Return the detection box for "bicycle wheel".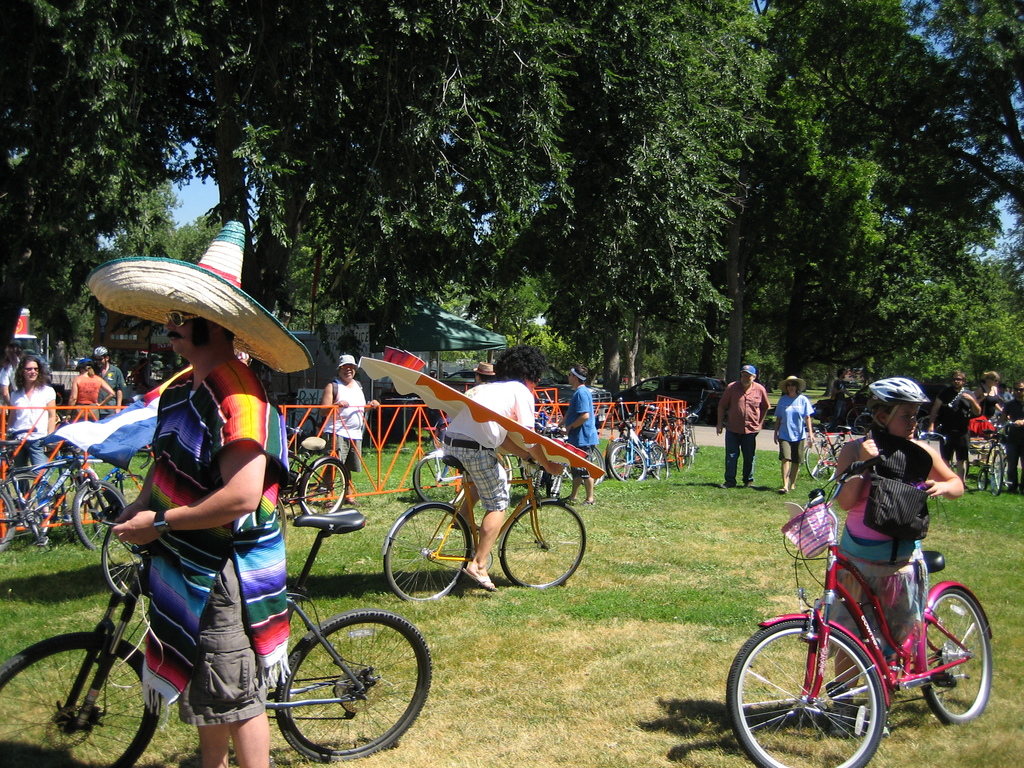
<bbox>604, 442, 624, 477</bbox>.
